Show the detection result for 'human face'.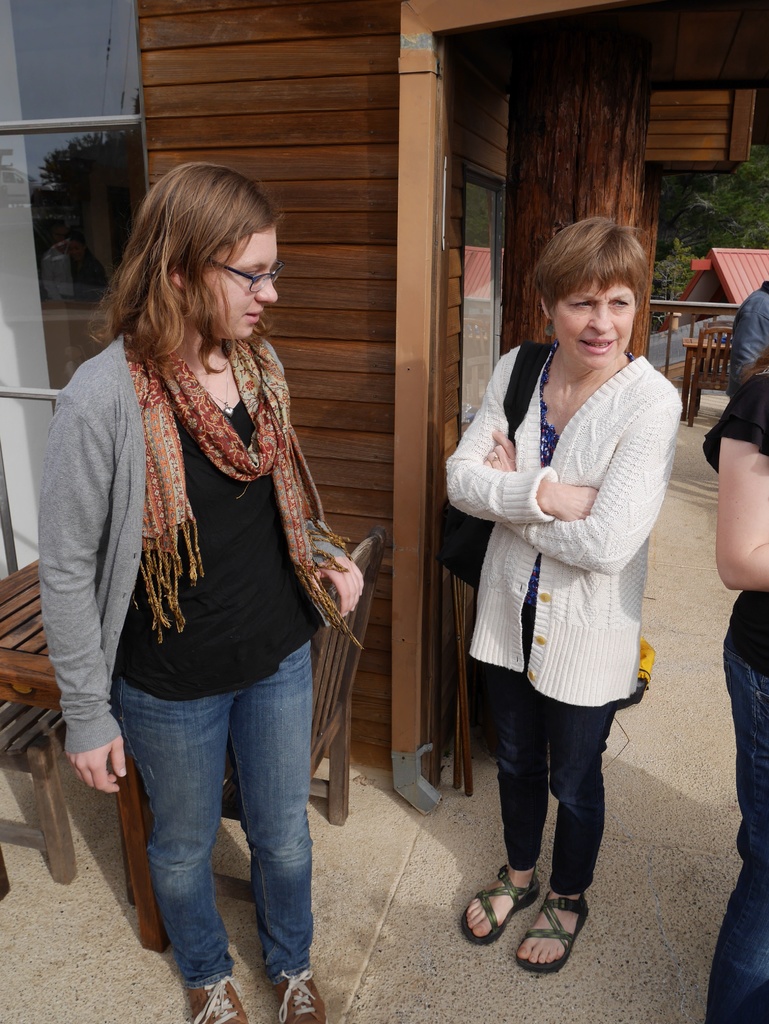
(x1=198, y1=230, x2=279, y2=344).
